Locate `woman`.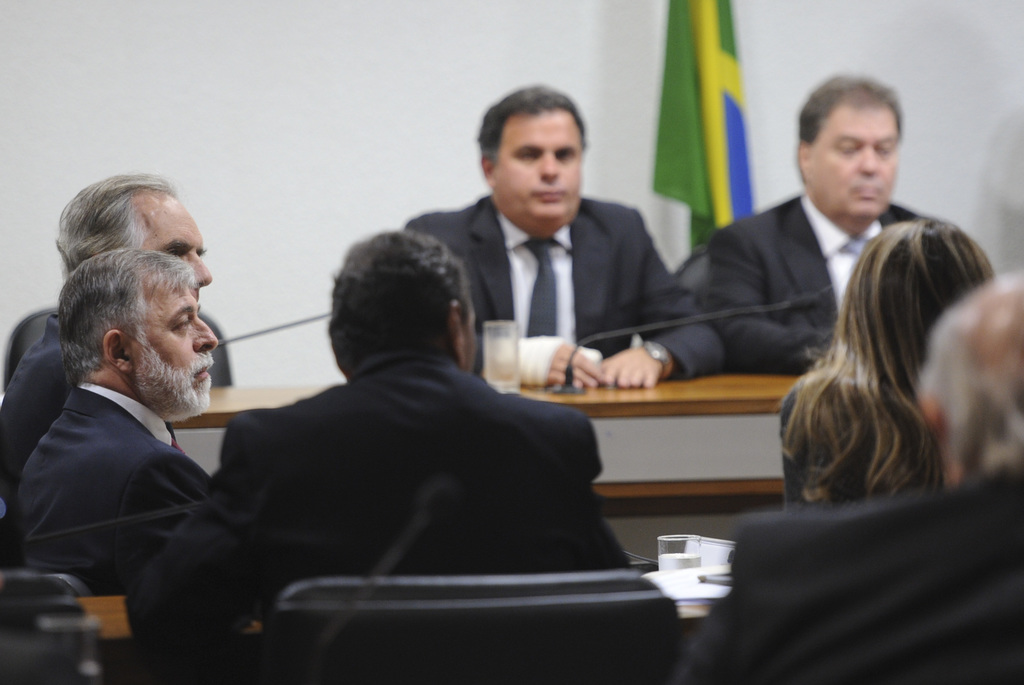
Bounding box: box=[778, 210, 1002, 507].
